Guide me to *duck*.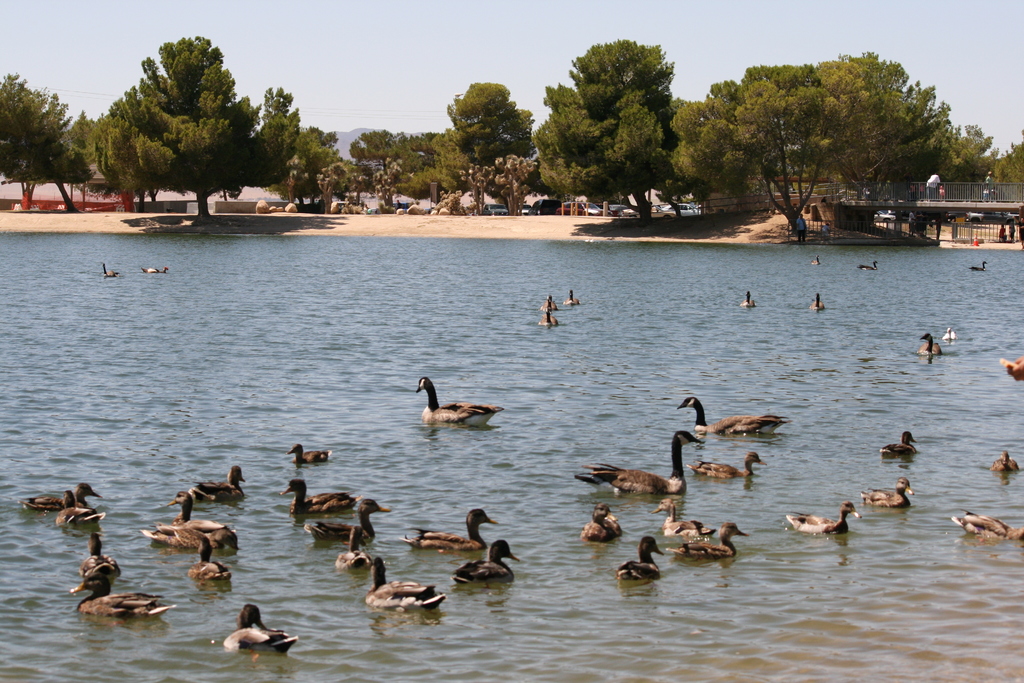
Guidance: select_region(676, 525, 751, 562).
